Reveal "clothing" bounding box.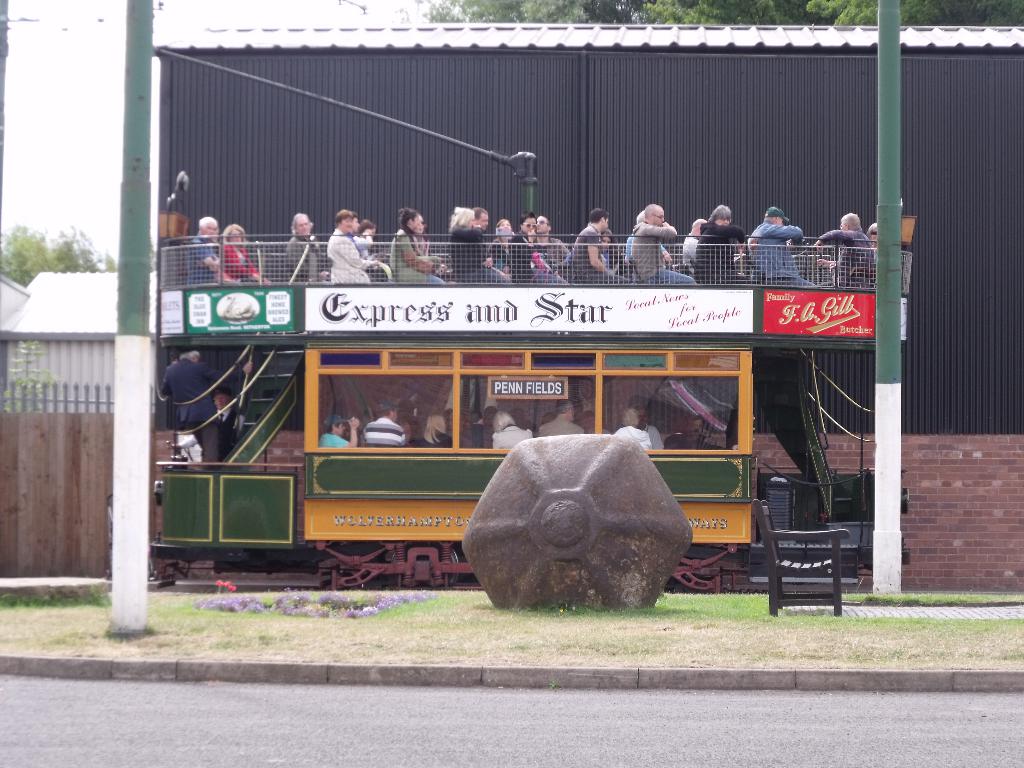
Revealed: 615/214/700/310.
